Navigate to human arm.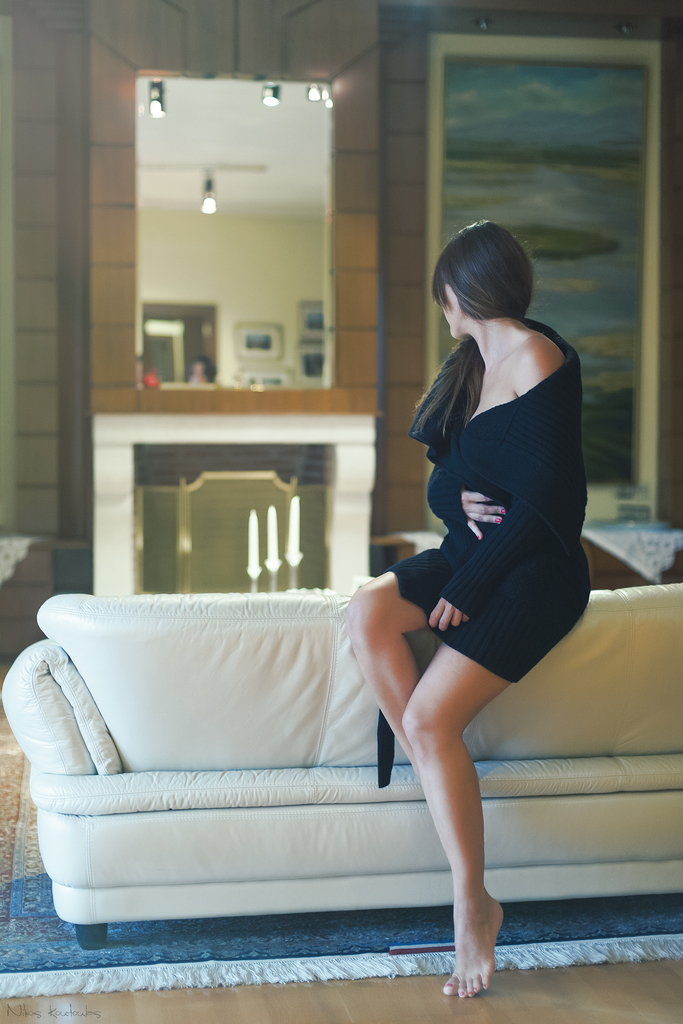
Navigation target: 429, 459, 506, 540.
